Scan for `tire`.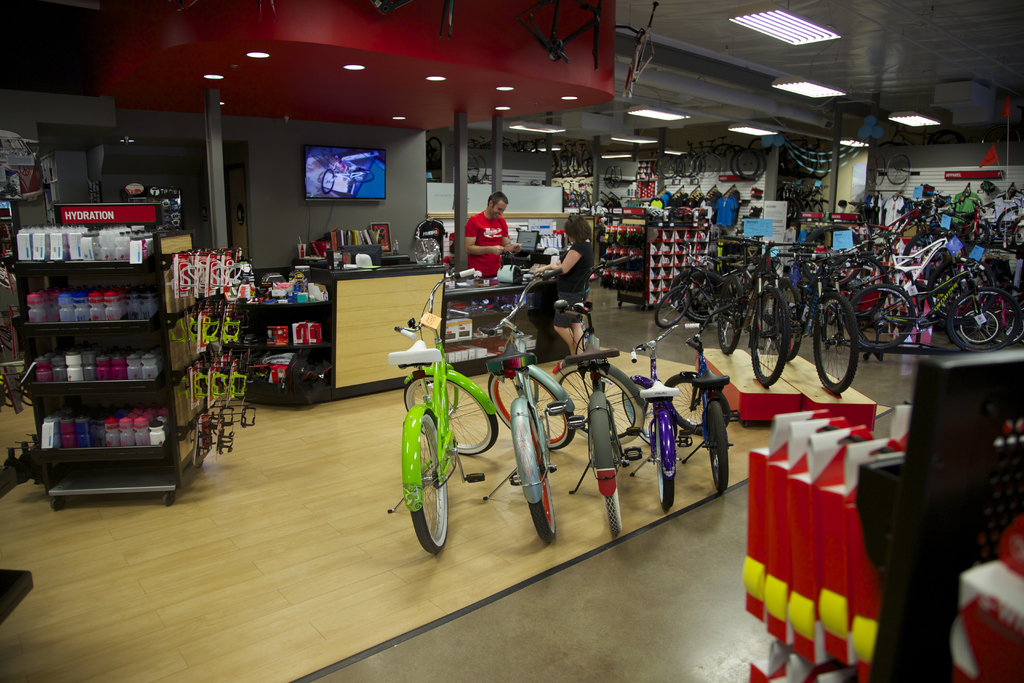
Scan result: x1=996, y1=205, x2=1023, y2=238.
